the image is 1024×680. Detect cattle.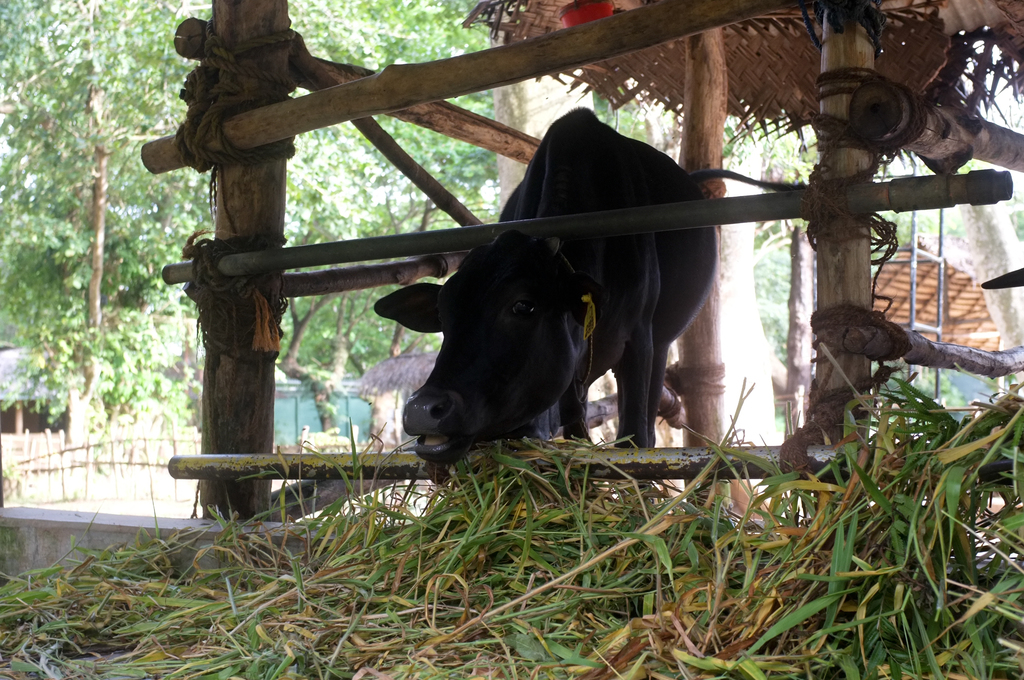
Detection: box(372, 104, 803, 476).
